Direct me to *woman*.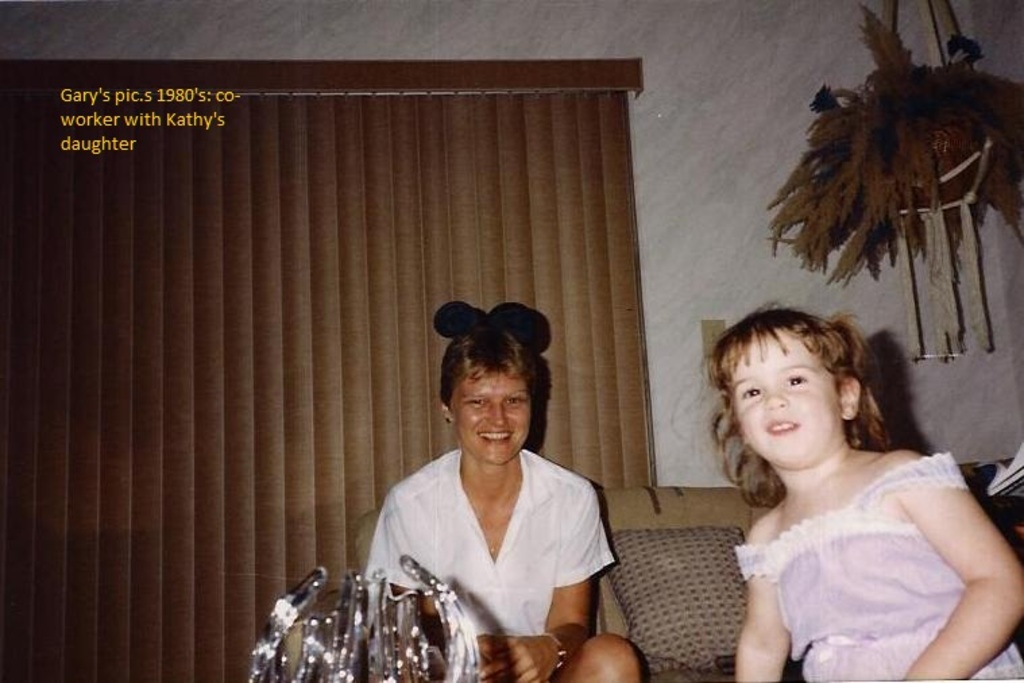
Direction: [x1=347, y1=309, x2=629, y2=668].
